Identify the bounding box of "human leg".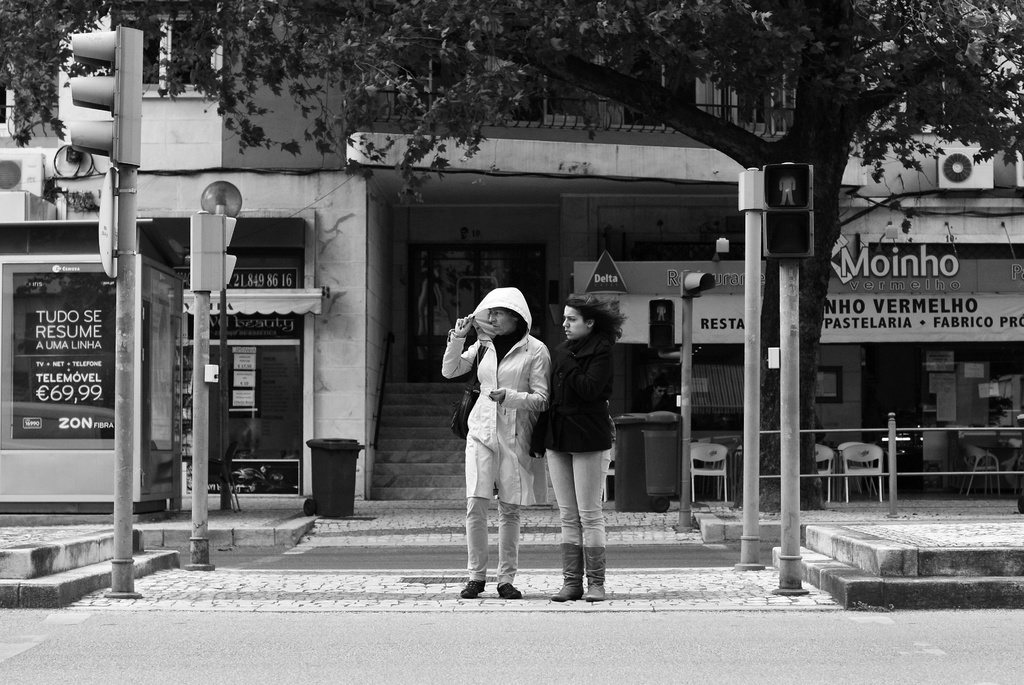
[568, 420, 610, 599].
